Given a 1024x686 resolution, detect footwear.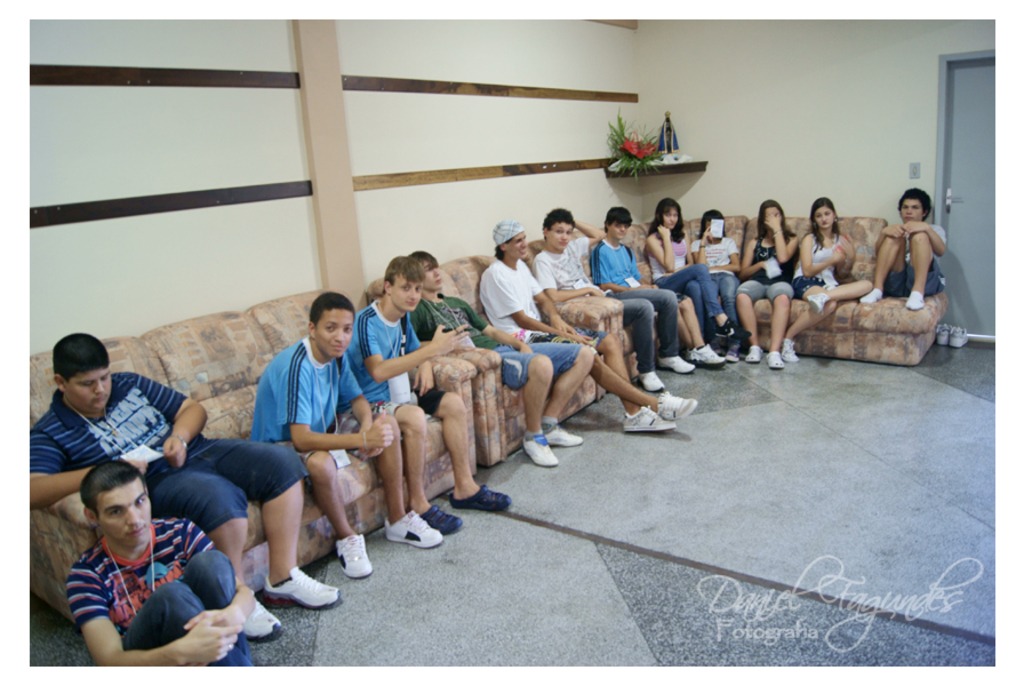
782:341:803:367.
